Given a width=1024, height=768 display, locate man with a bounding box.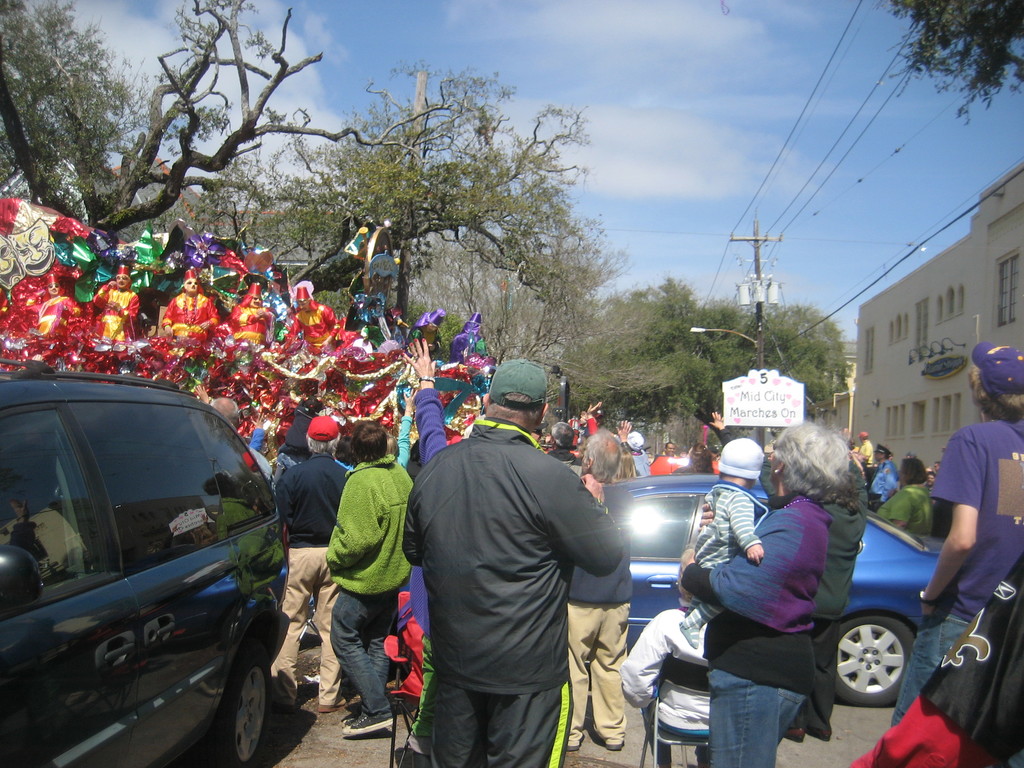
Located: 652, 435, 680, 470.
